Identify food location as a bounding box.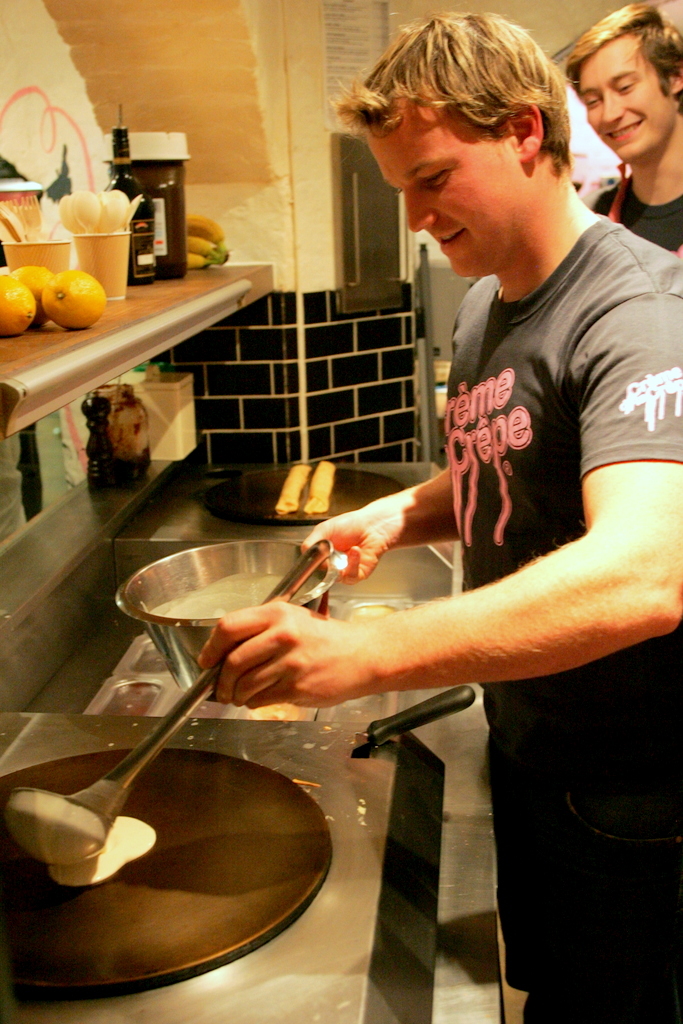
0 269 40 338.
